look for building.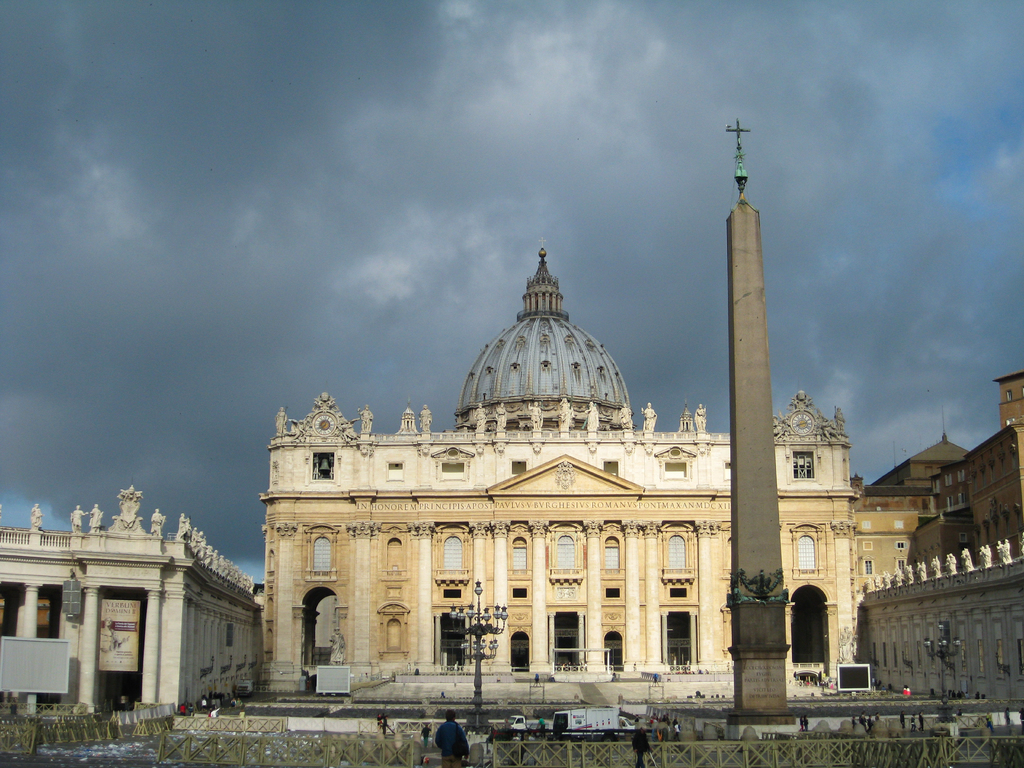
Found: l=864, t=374, r=1023, b=561.
